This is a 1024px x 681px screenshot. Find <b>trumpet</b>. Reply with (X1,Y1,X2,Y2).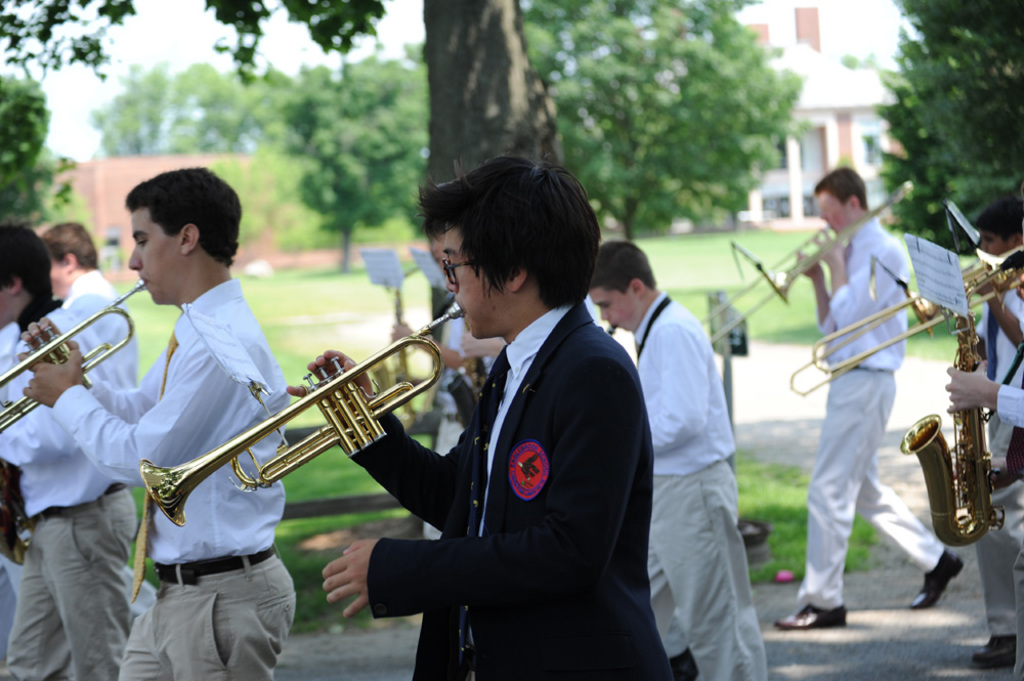
(137,314,457,518).
